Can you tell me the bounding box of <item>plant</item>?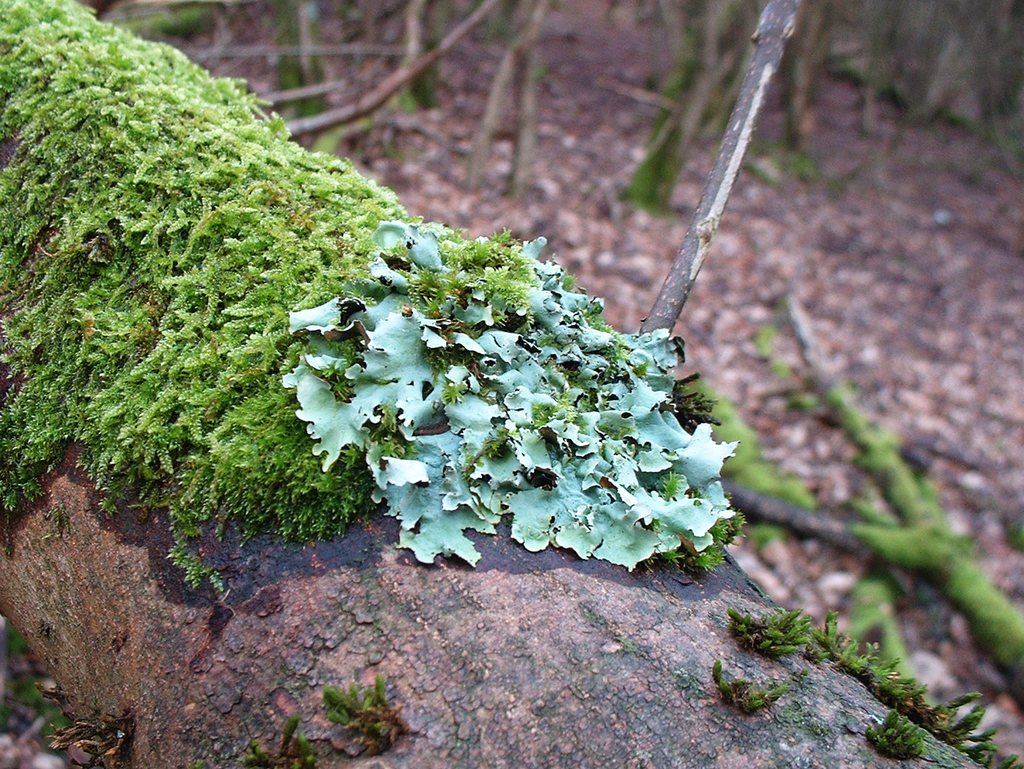
[709,657,795,719].
